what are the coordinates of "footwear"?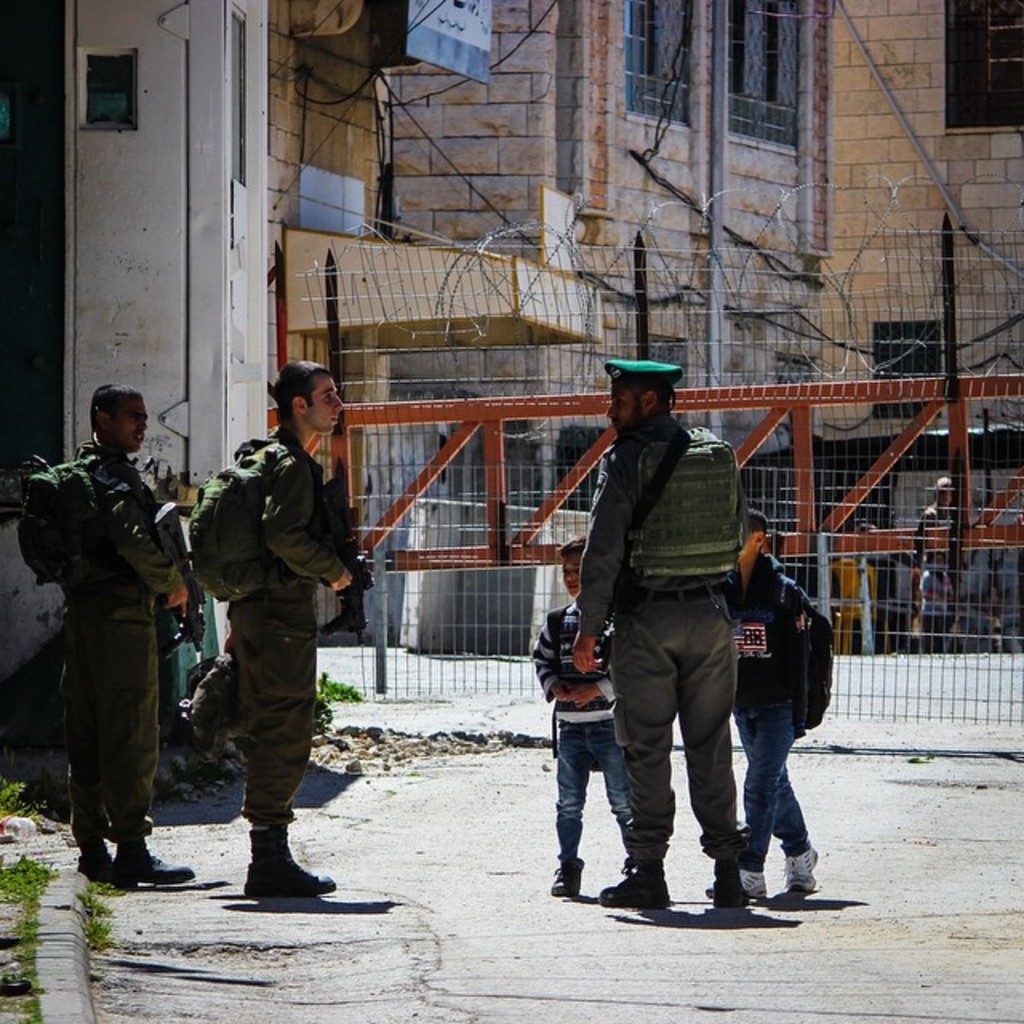
box=[552, 858, 590, 896].
